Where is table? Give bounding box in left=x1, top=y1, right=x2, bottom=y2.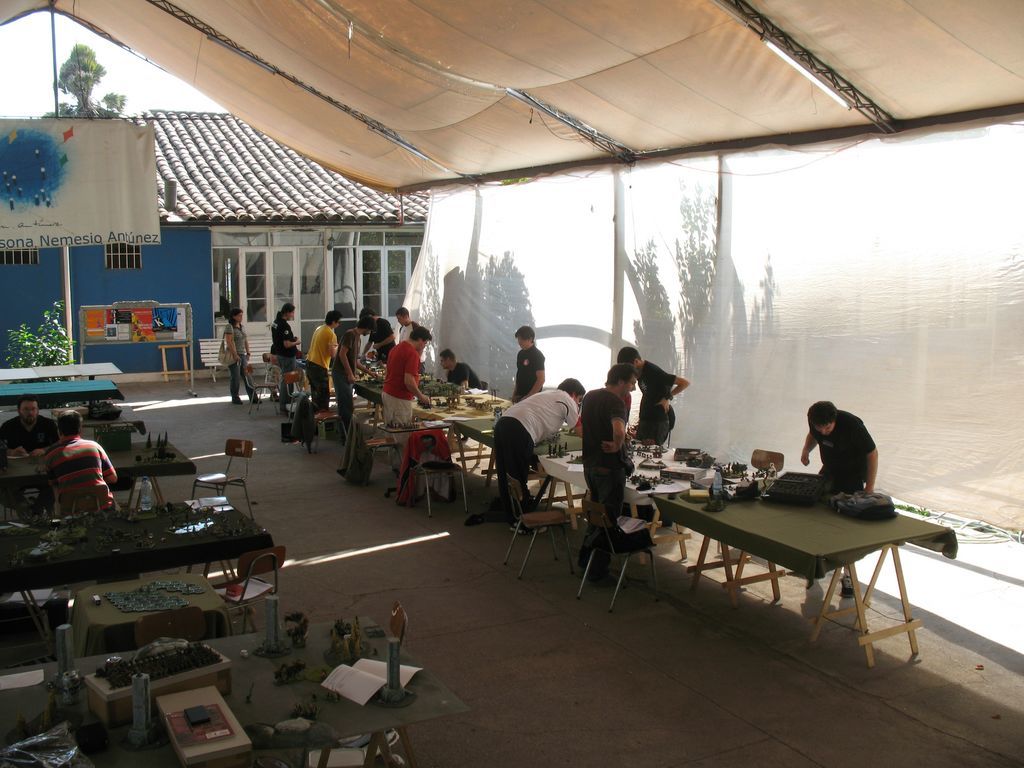
left=0, top=436, right=197, bottom=504.
